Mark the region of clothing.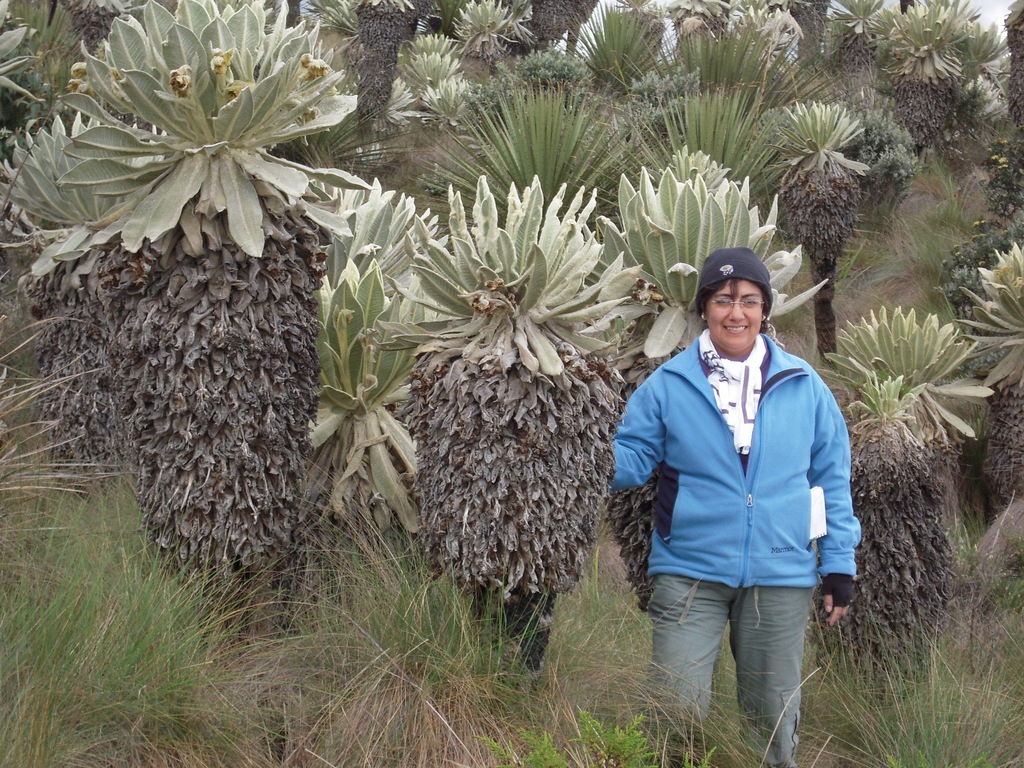
Region: {"x1": 613, "y1": 266, "x2": 864, "y2": 696}.
